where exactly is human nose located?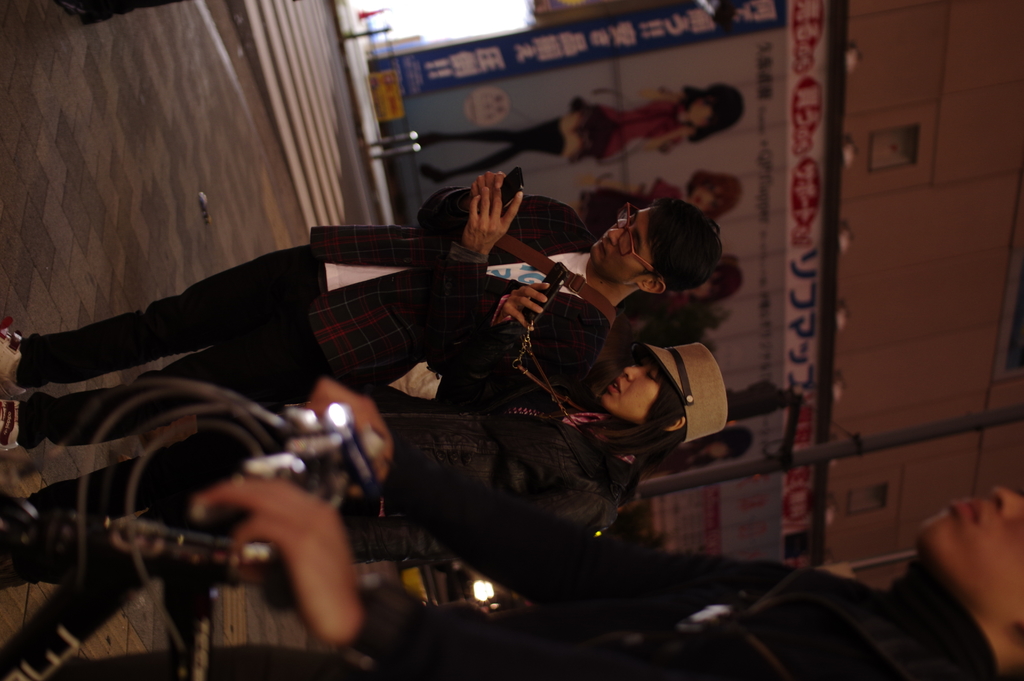
Its bounding box is (left=604, top=229, right=627, bottom=247).
